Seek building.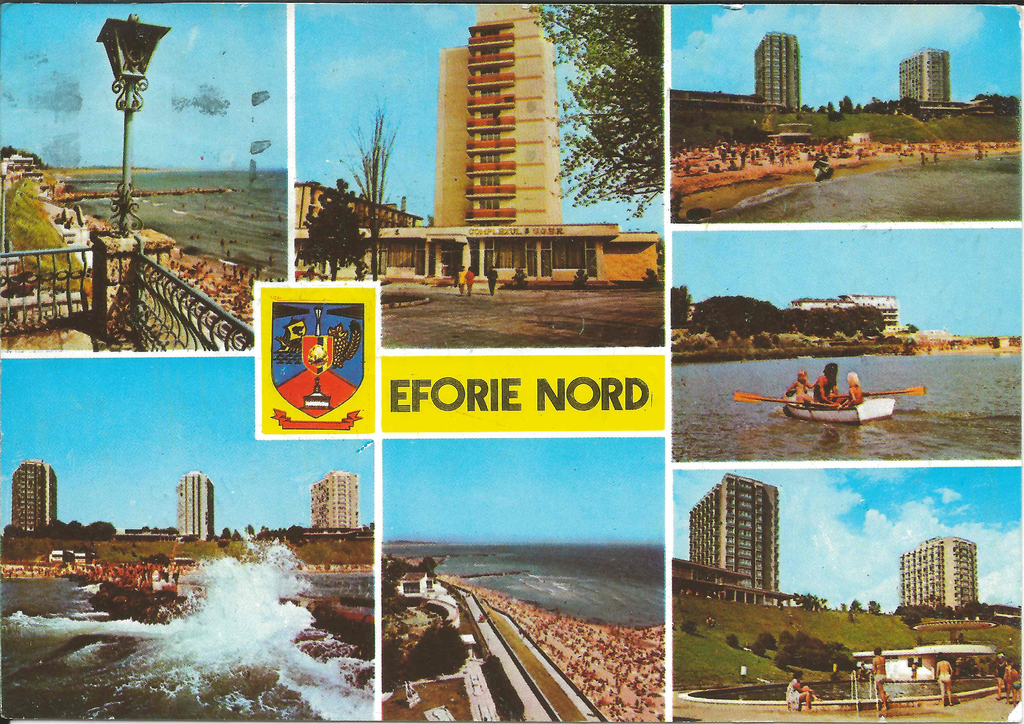
select_region(298, 184, 424, 229).
